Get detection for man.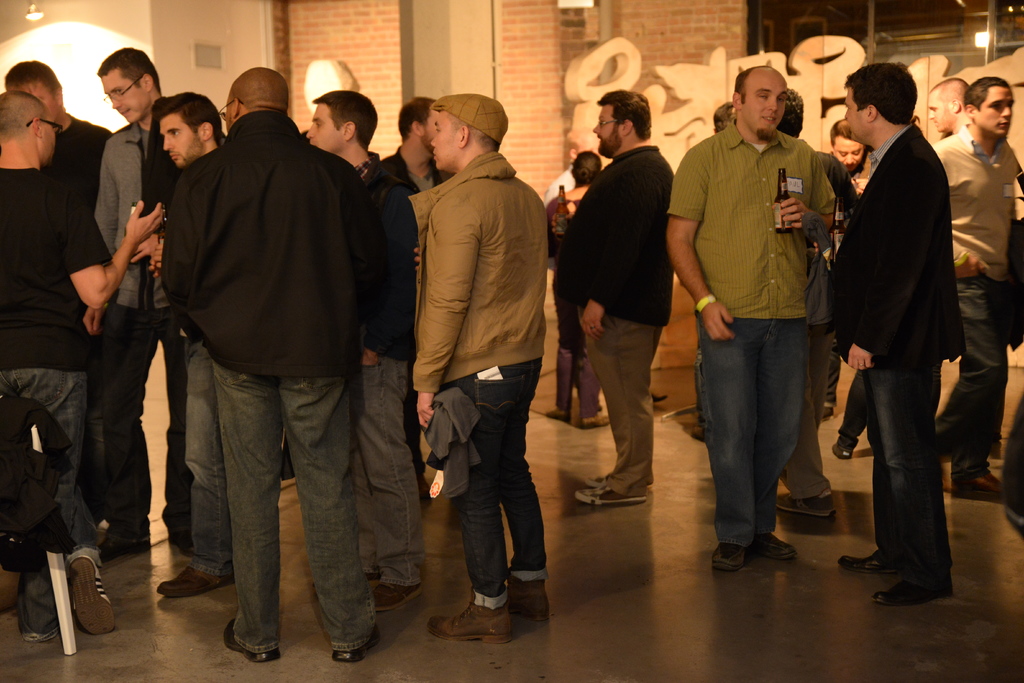
Detection: [left=835, top=33, right=987, bottom=602].
